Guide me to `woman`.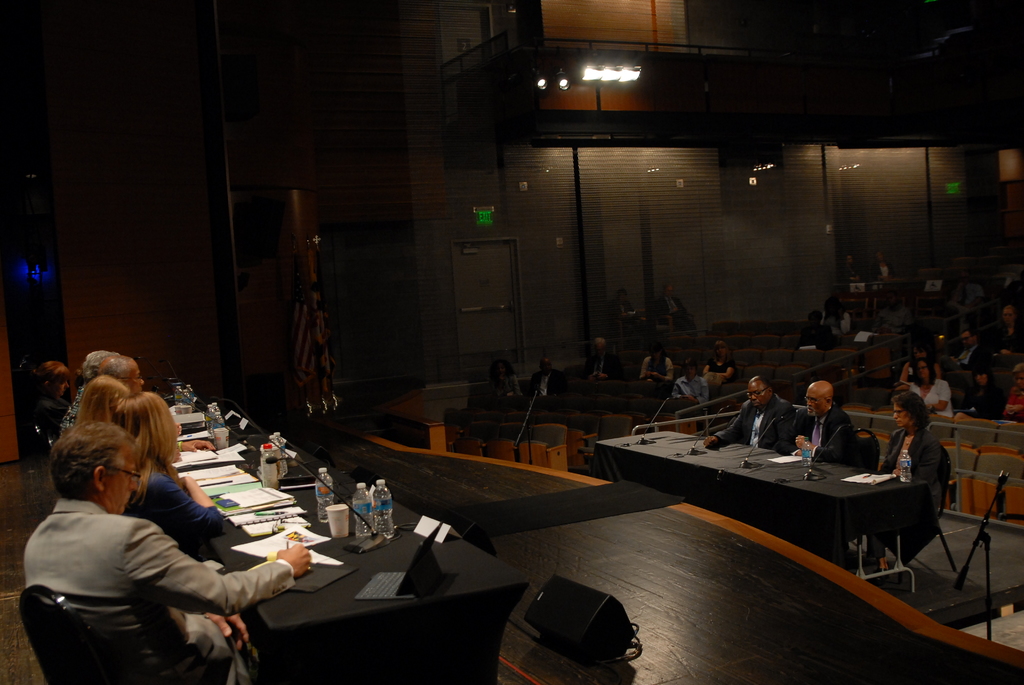
Guidance: 486:361:525:405.
